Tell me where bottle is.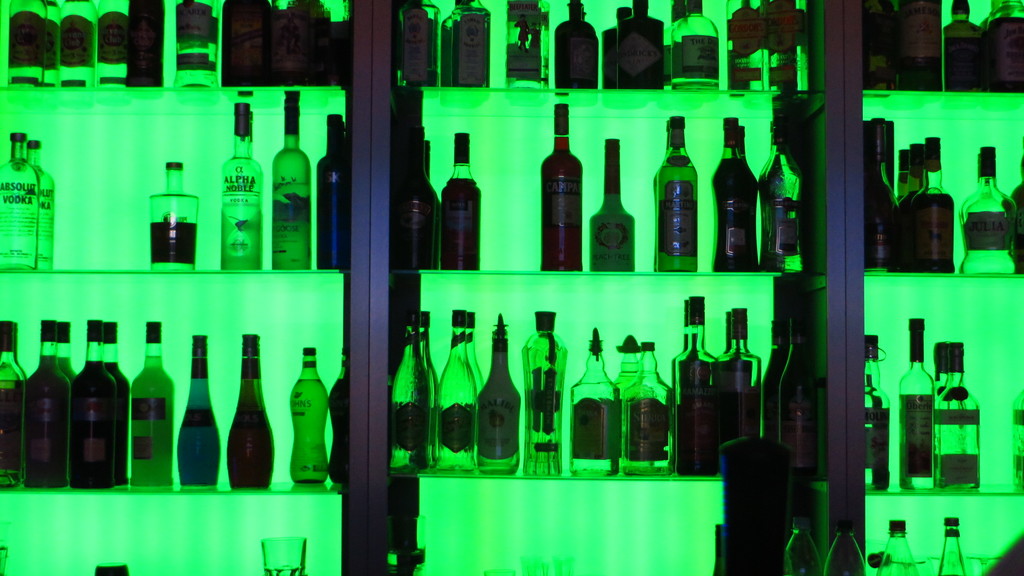
bottle is at 312 109 346 272.
